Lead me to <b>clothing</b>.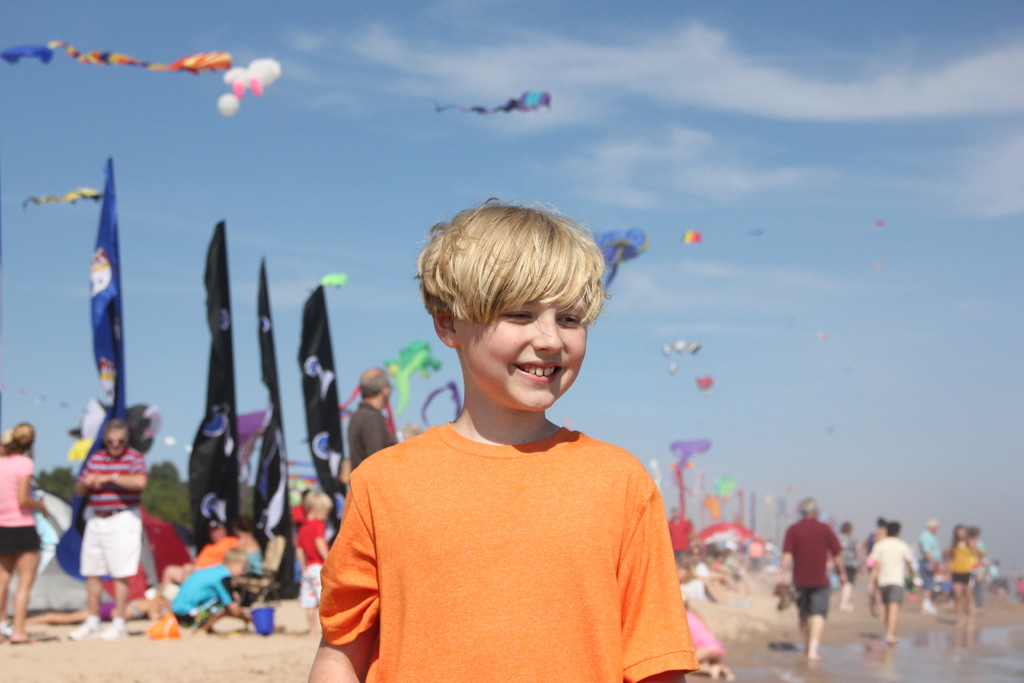
Lead to region(952, 540, 970, 577).
